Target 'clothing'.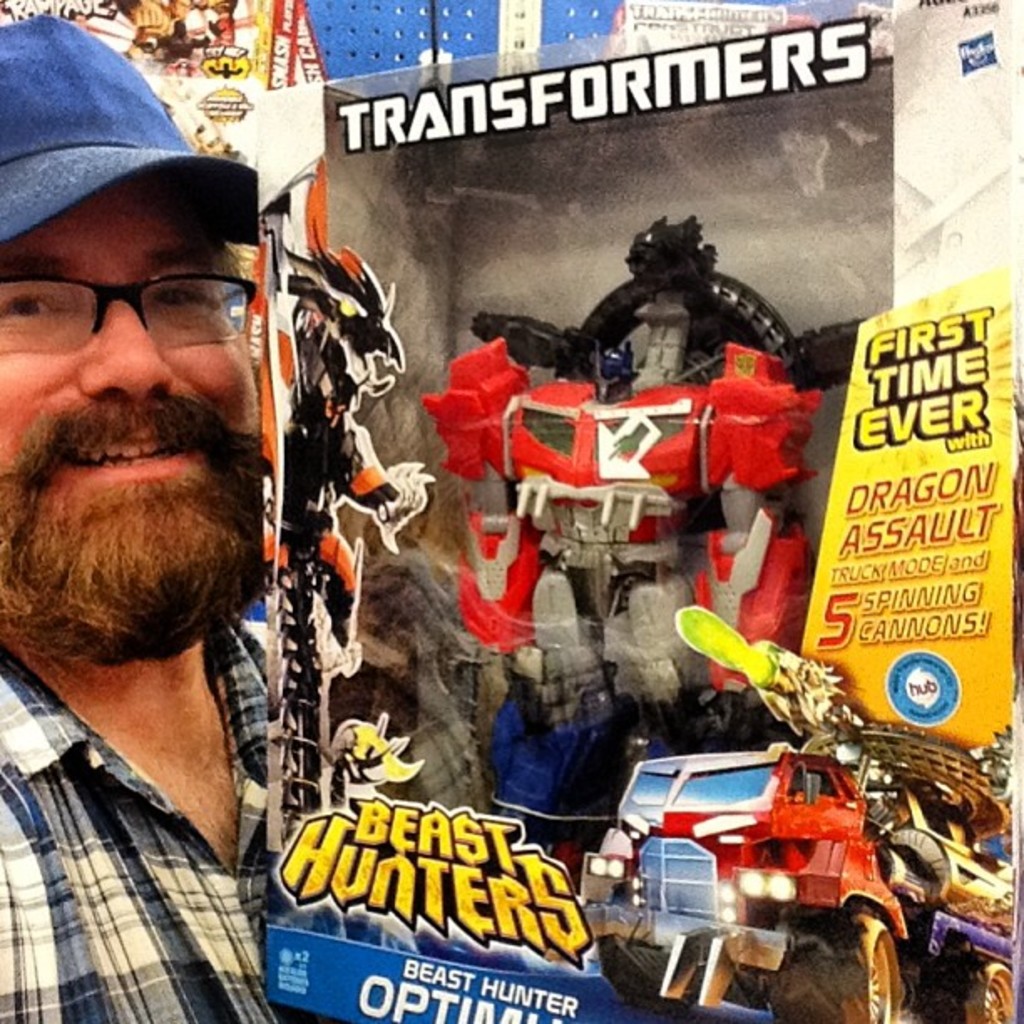
Target region: bbox=[13, 611, 298, 991].
